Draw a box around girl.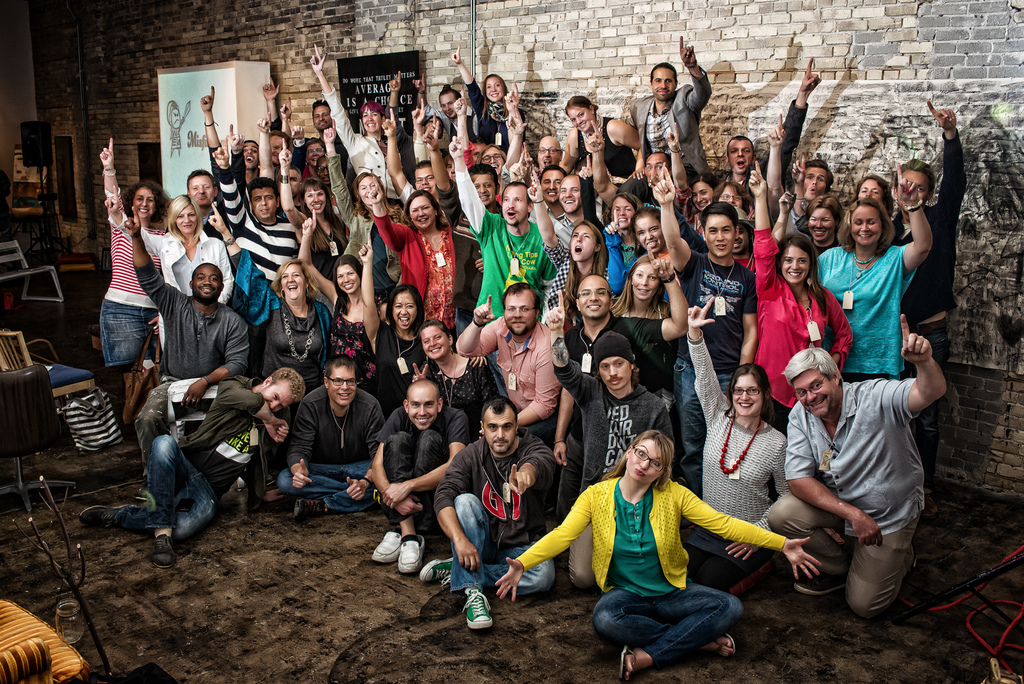
<region>572, 256, 705, 470</region>.
